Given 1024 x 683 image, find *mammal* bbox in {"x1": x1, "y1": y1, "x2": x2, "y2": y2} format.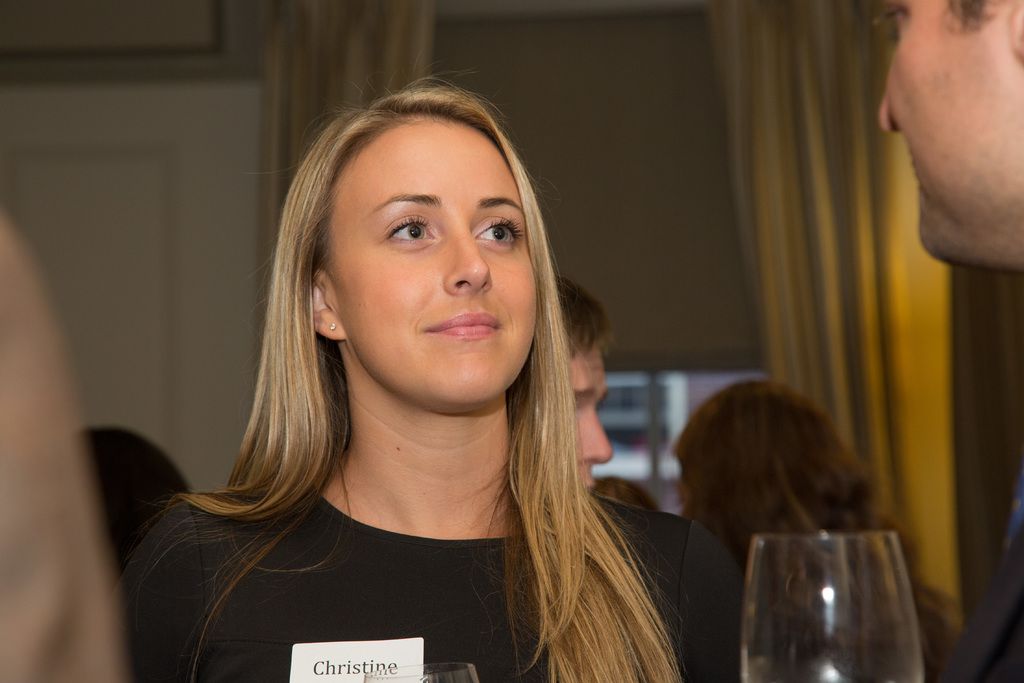
{"x1": 108, "y1": 77, "x2": 759, "y2": 664}.
